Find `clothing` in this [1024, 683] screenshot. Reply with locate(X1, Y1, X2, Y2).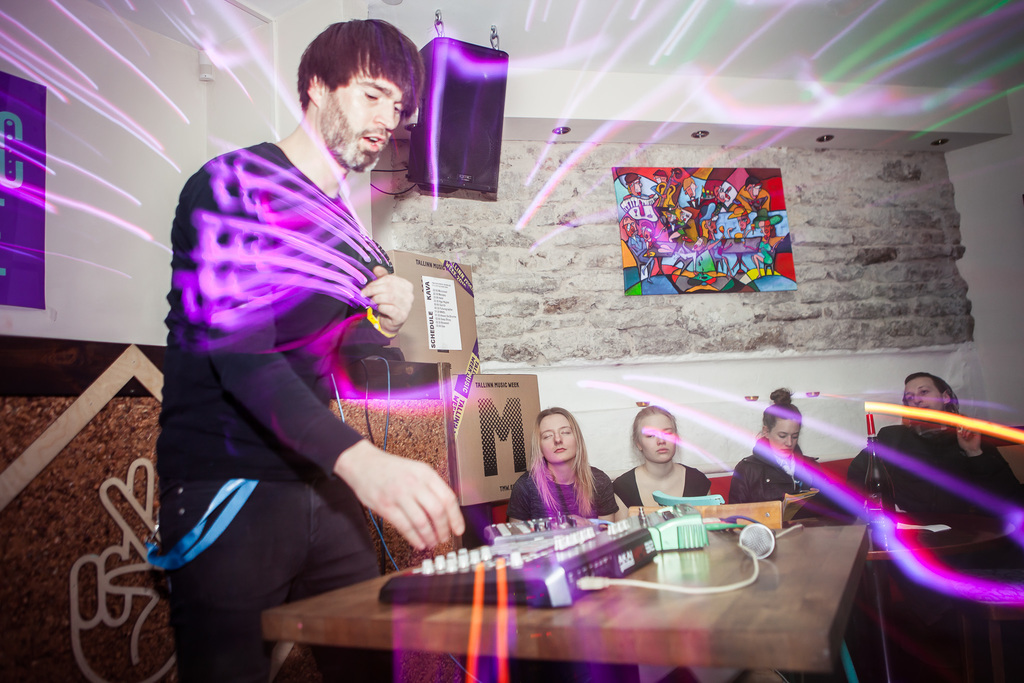
locate(158, 64, 434, 651).
